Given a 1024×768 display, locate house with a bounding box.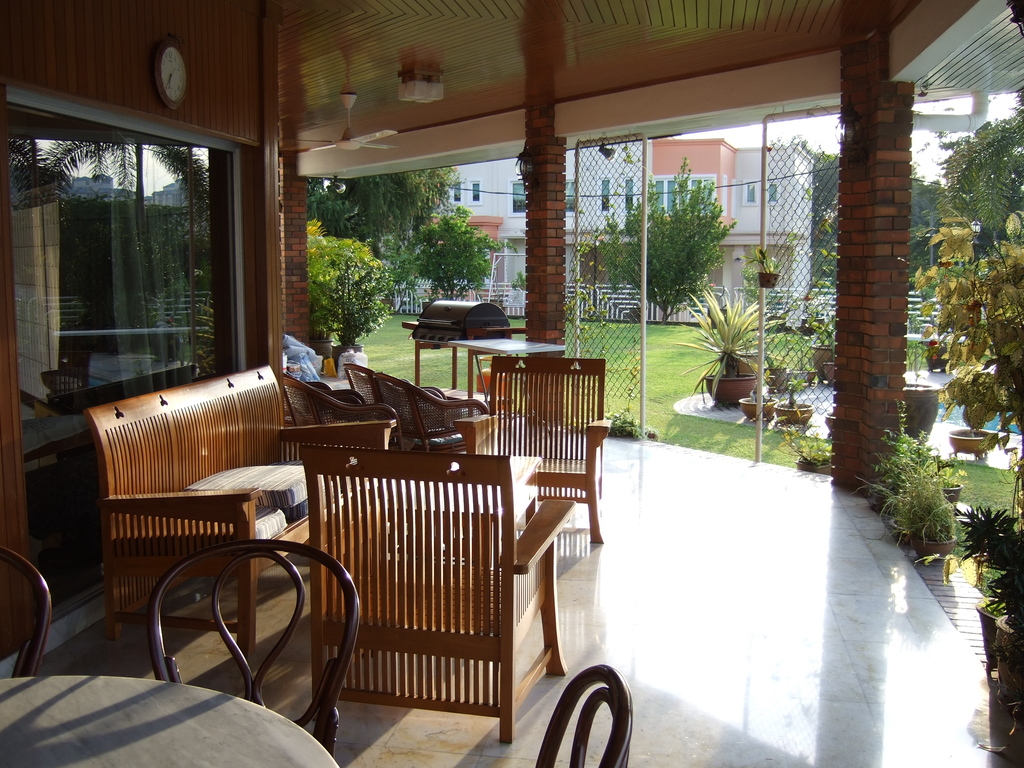
Located: left=737, top=143, right=820, bottom=316.
